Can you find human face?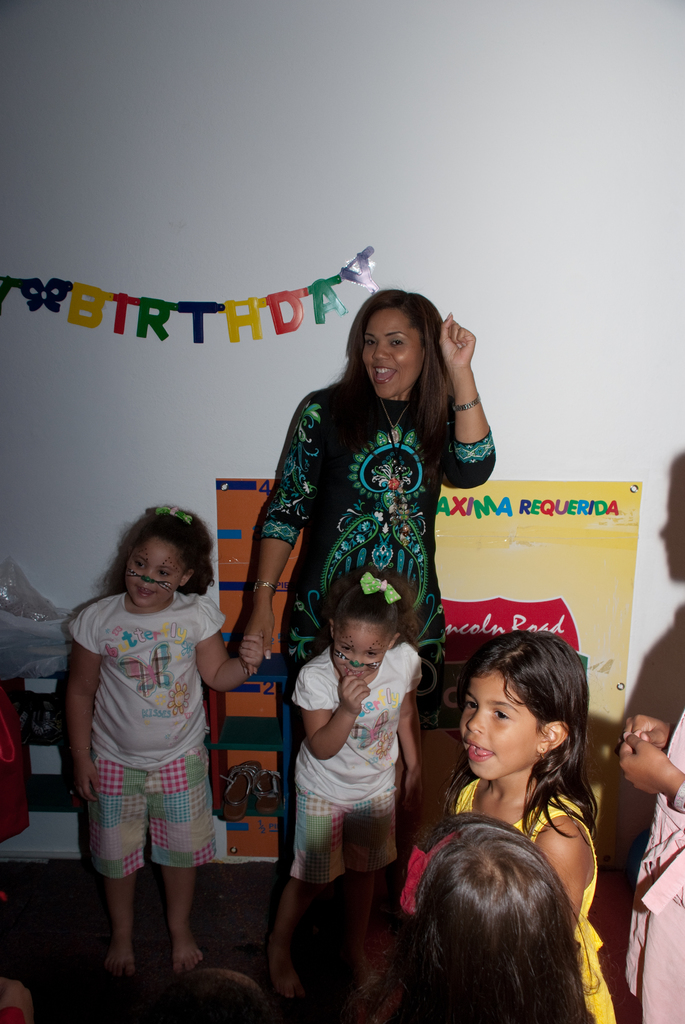
Yes, bounding box: 337, 617, 386, 687.
